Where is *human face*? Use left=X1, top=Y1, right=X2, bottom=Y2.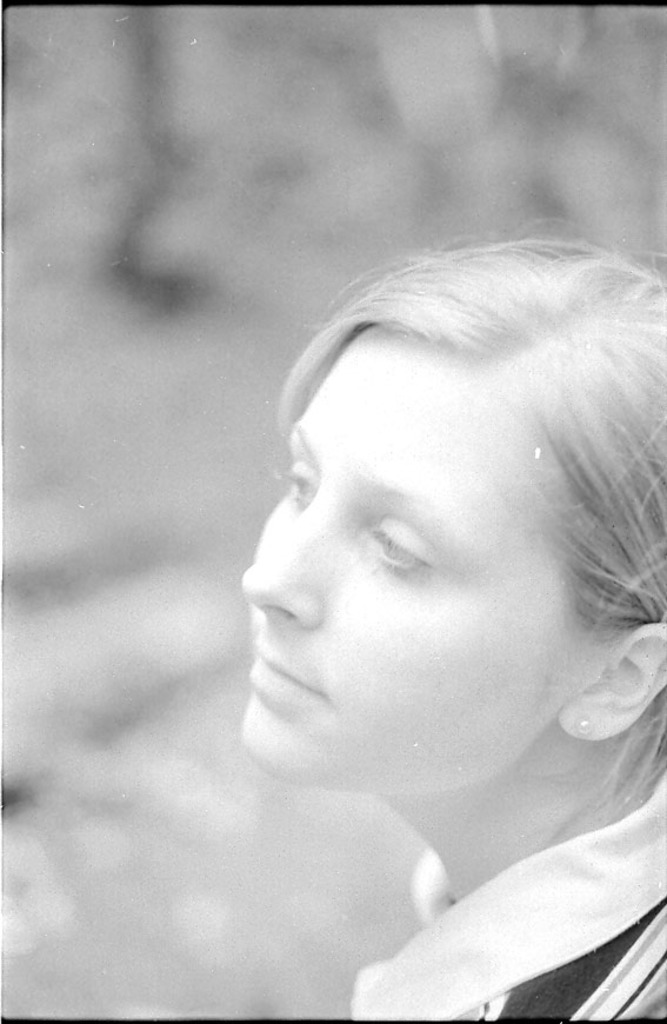
left=233, top=340, right=588, bottom=797.
